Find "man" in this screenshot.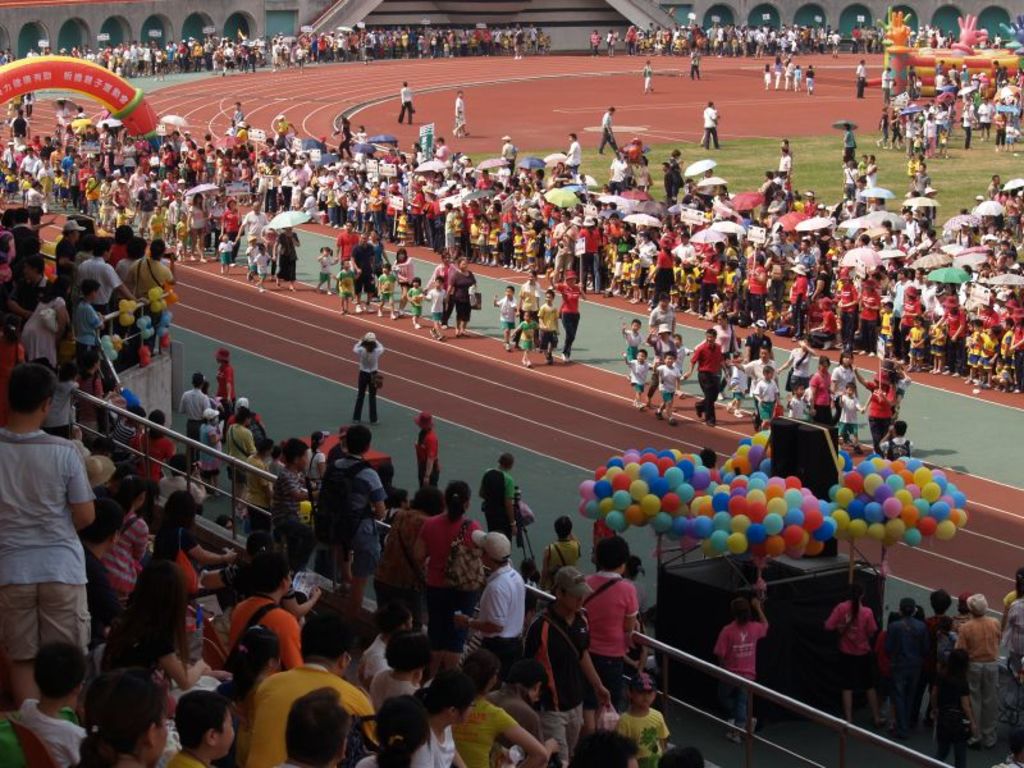
The bounding box for "man" is crop(548, 518, 579, 599).
